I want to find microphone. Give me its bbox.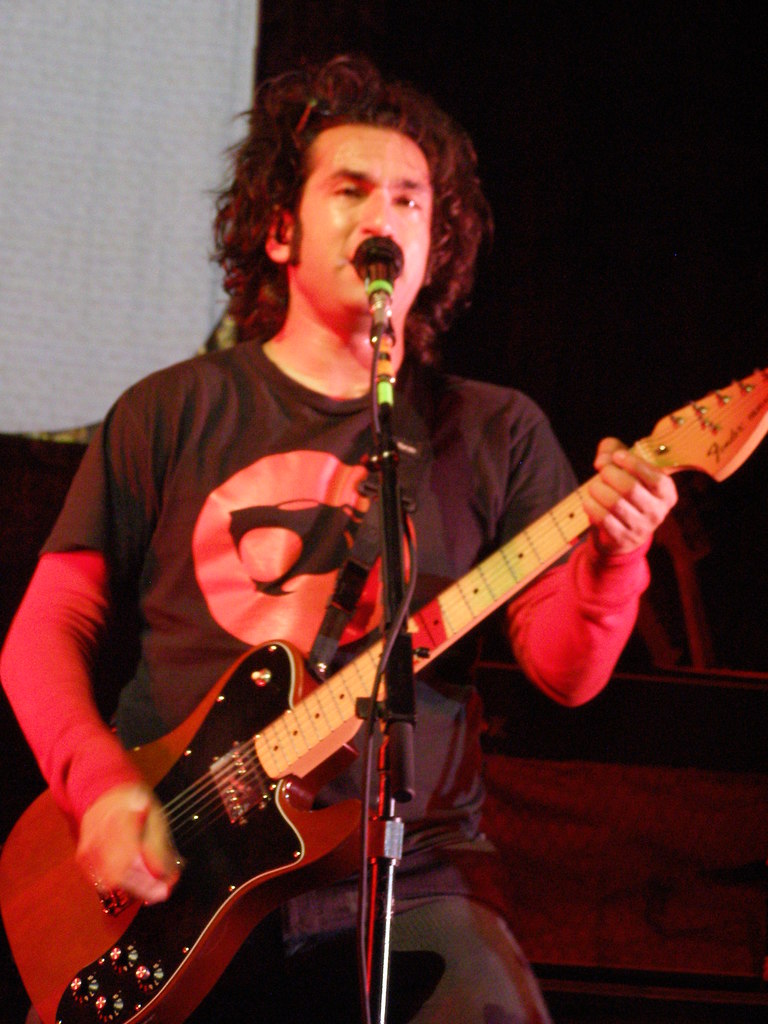
detection(349, 249, 439, 362).
